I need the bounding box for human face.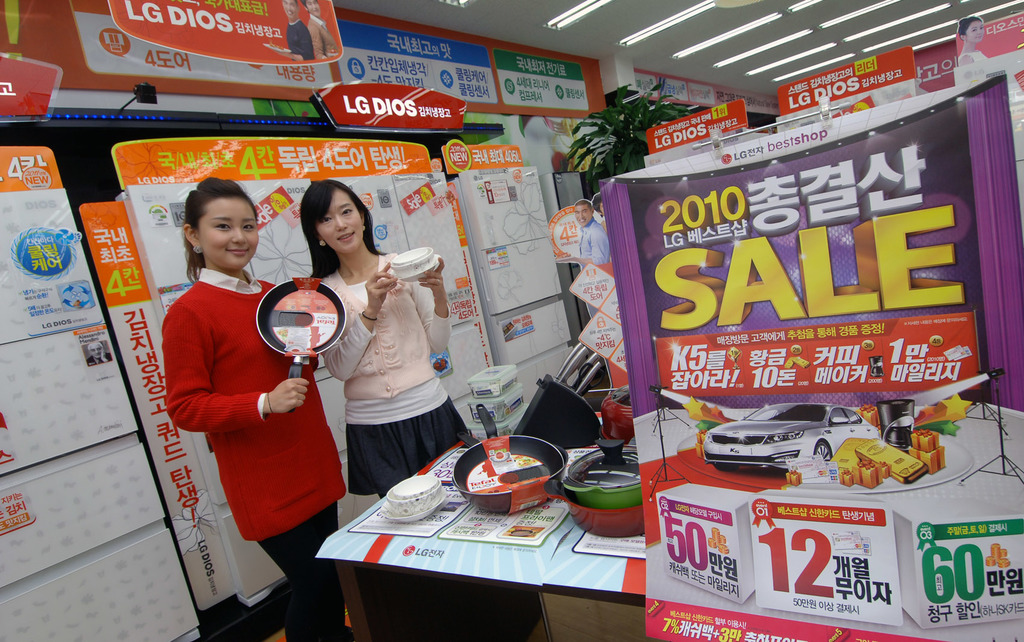
Here it is: (left=306, top=0, right=319, bottom=13).
